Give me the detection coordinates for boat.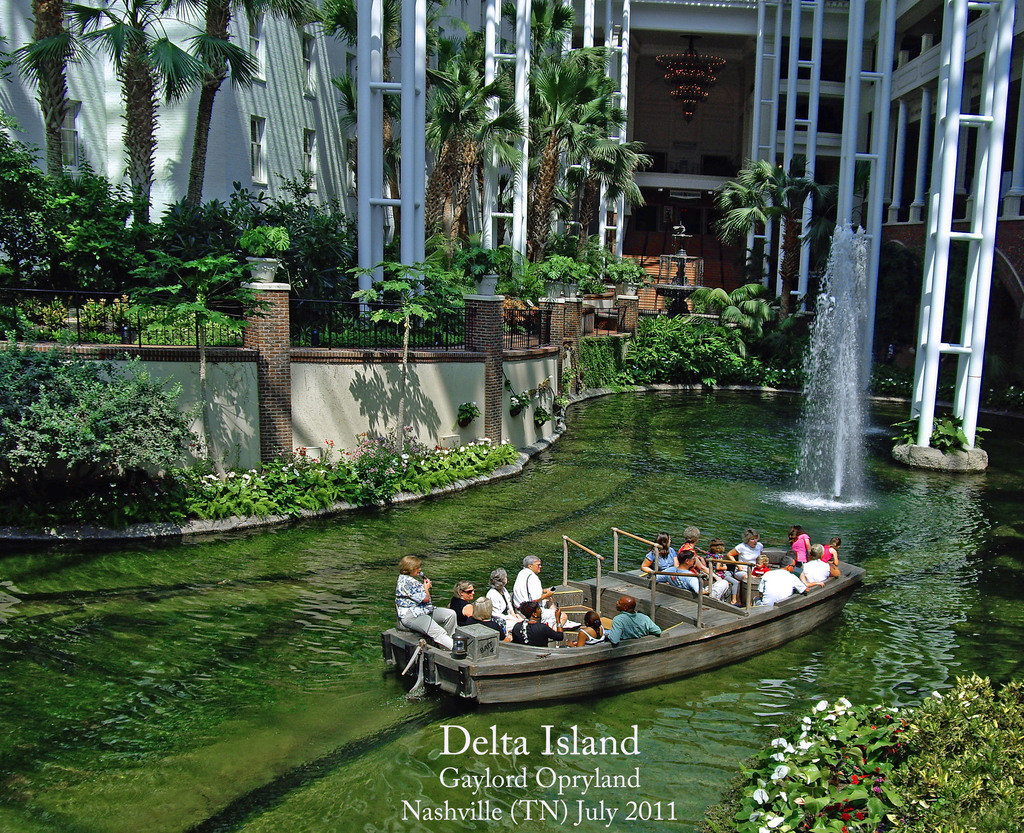
x1=378, y1=515, x2=868, y2=707.
